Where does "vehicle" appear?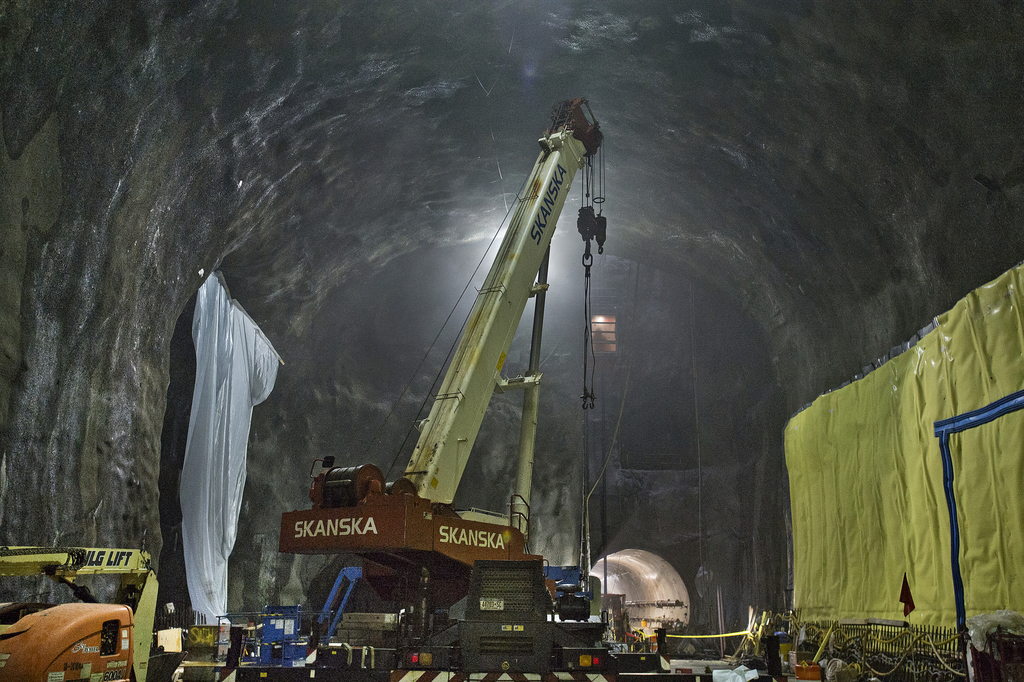
Appears at <bbox>364, 70, 613, 611</bbox>.
